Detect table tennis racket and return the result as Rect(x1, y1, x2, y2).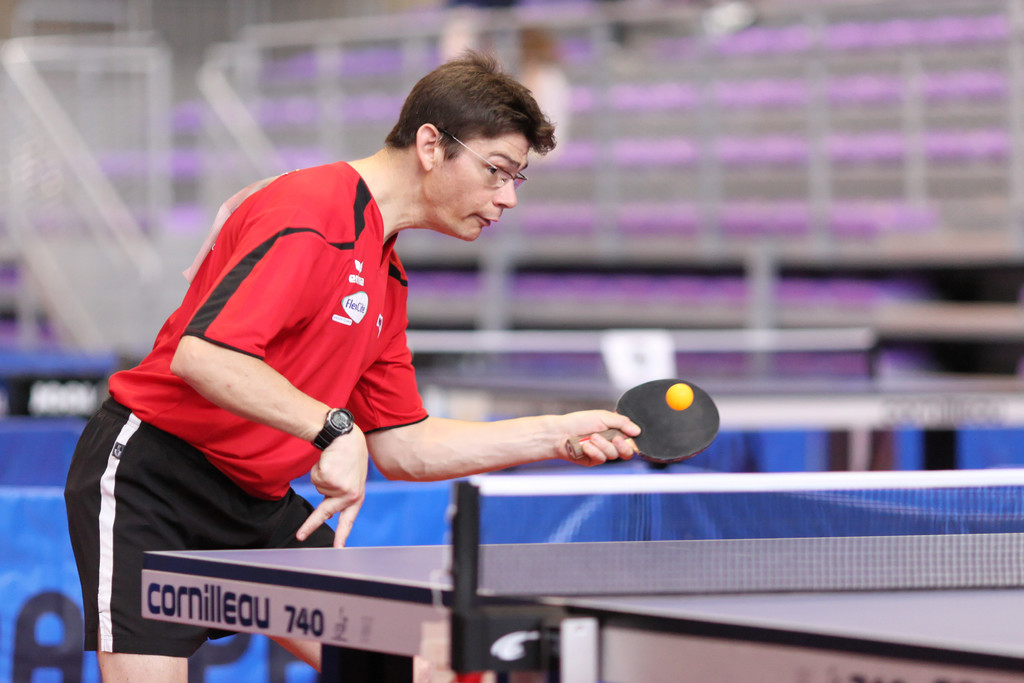
Rect(561, 378, 720, 466).
